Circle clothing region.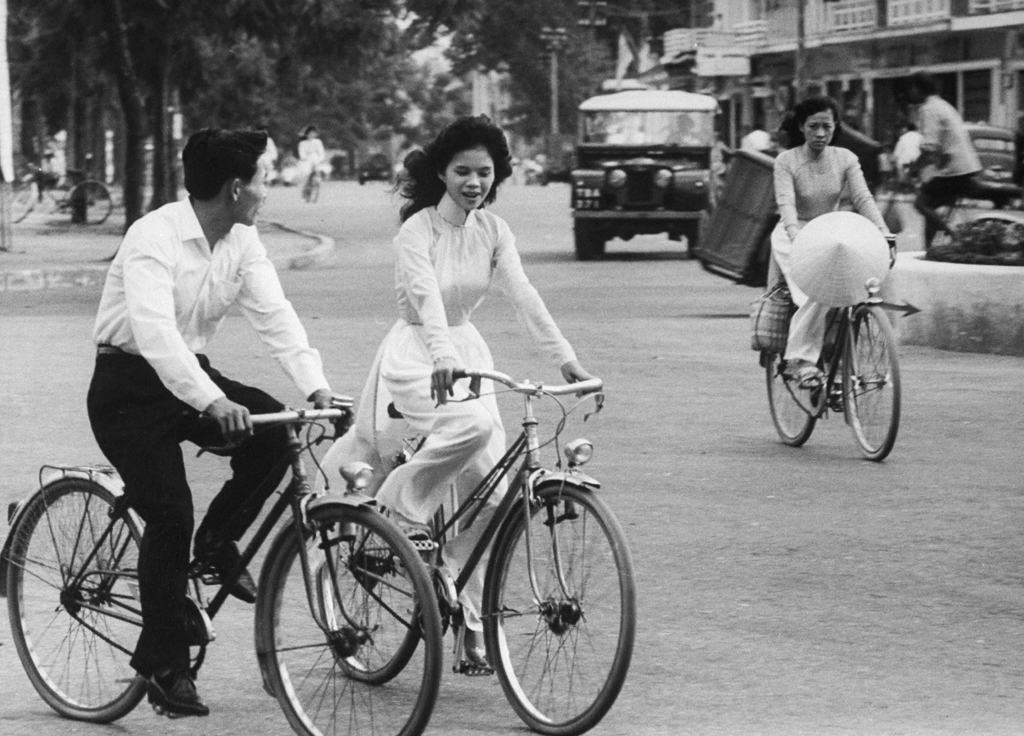
Region: box(918, 93, 986, 205).
